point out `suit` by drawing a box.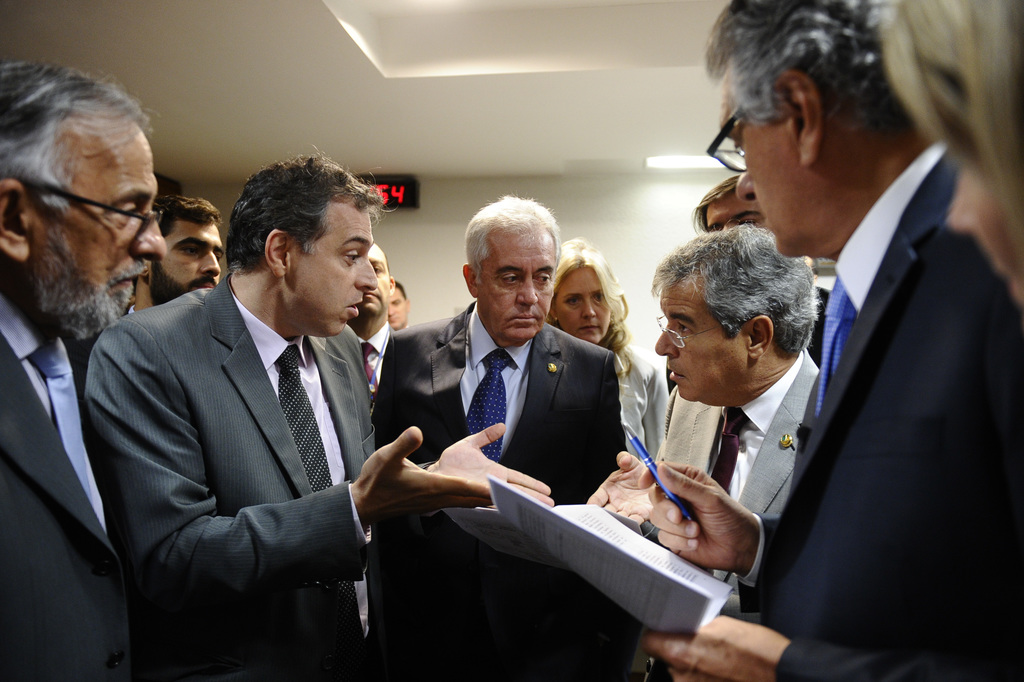
643,347,824,681.
